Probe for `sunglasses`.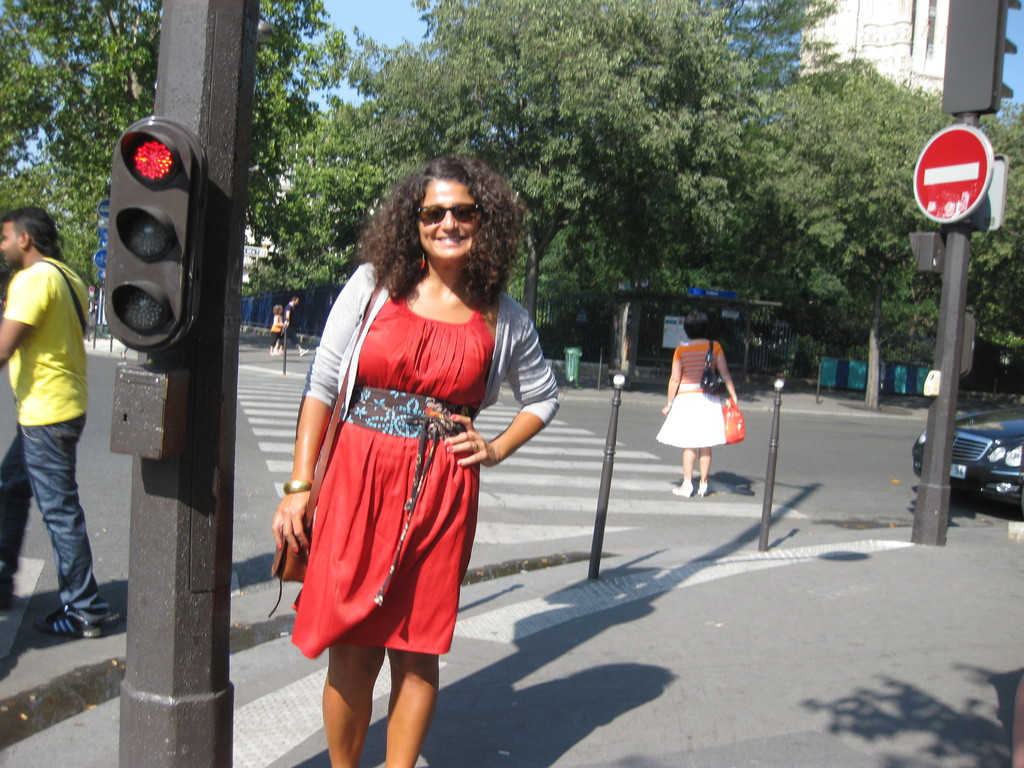
Probe result: <region>413, 202, 484, 223</region>.
